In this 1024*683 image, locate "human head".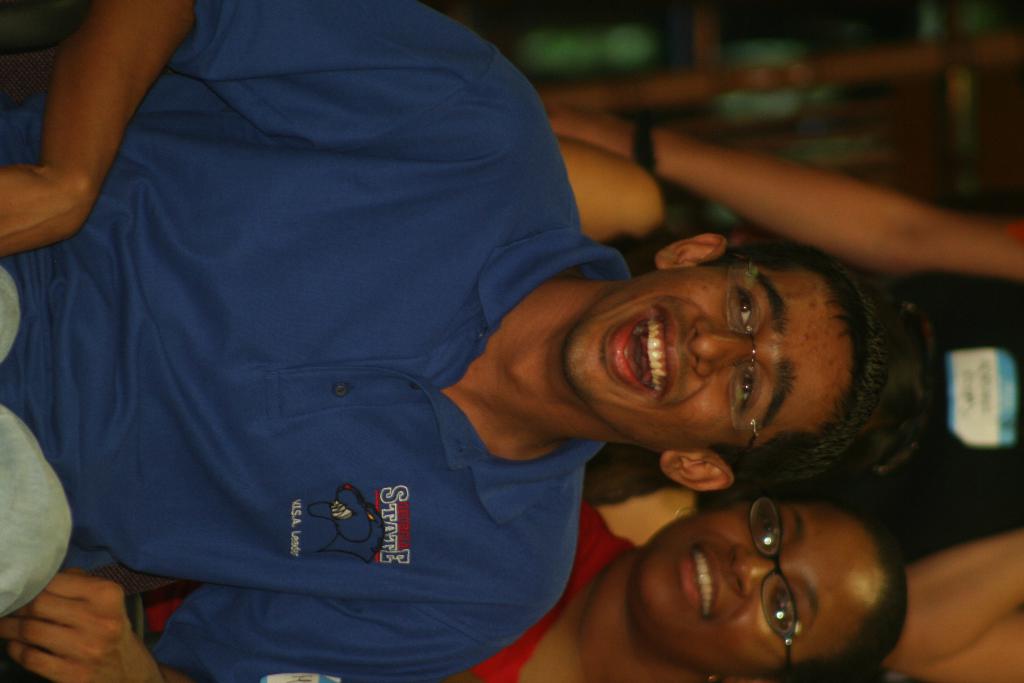
Bounding box: 543 240 856 439.
